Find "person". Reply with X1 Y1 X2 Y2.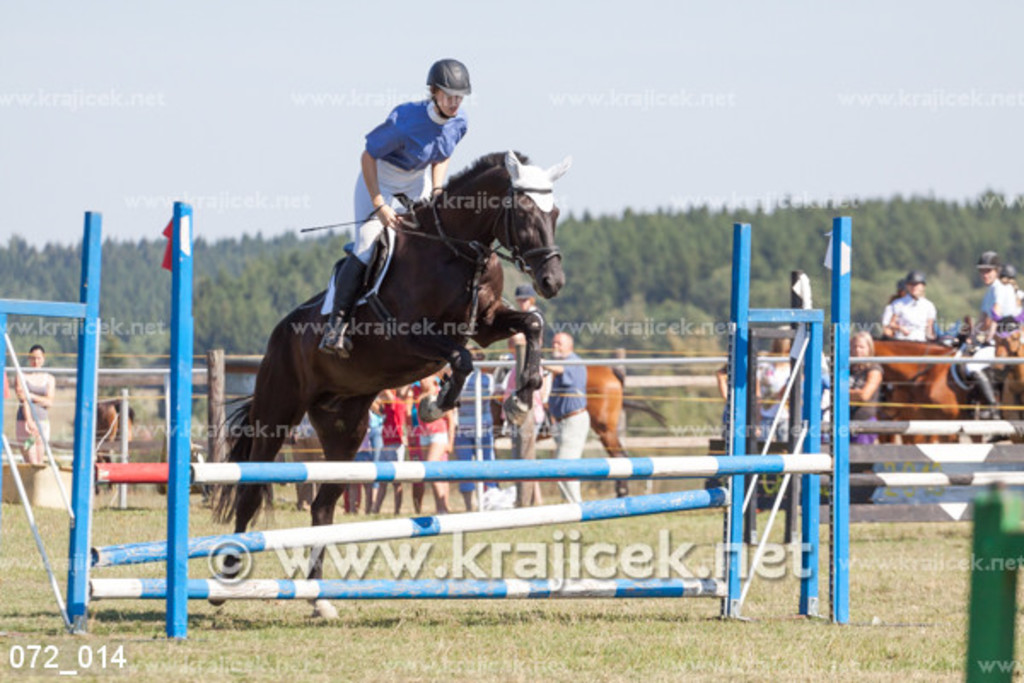
741 333 811 495.
